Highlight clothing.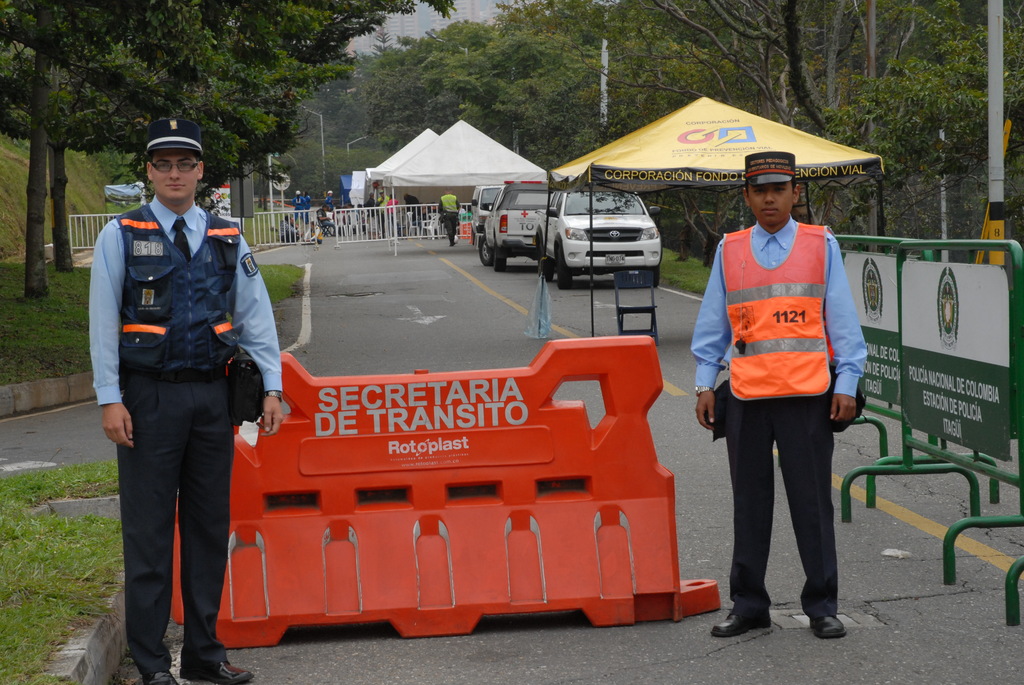
Highlighted region: [687,223,868,625].
